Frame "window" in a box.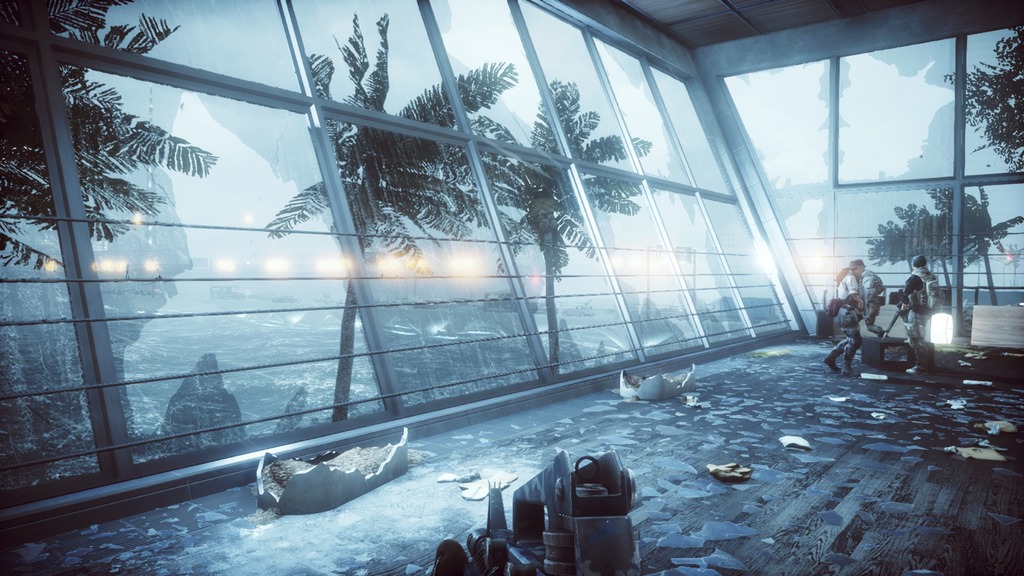
584:176:701:357.
